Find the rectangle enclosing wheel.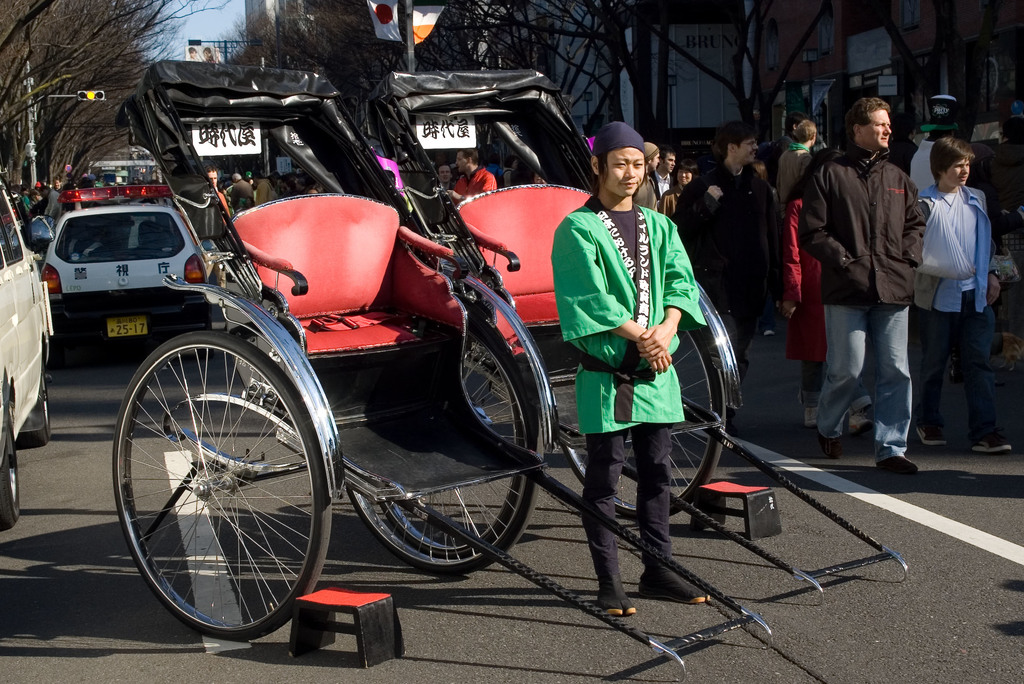
[left=29, top=379, right=50, bottom=441].
